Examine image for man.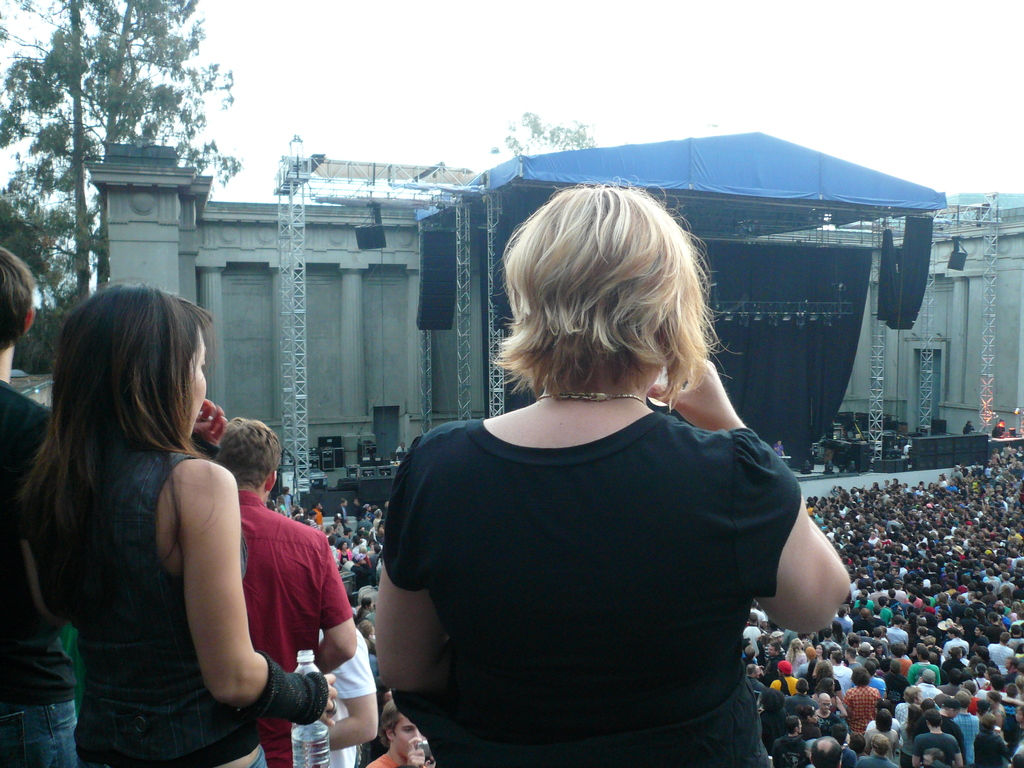
Examination result: <box>0,237,122,767</box>.
